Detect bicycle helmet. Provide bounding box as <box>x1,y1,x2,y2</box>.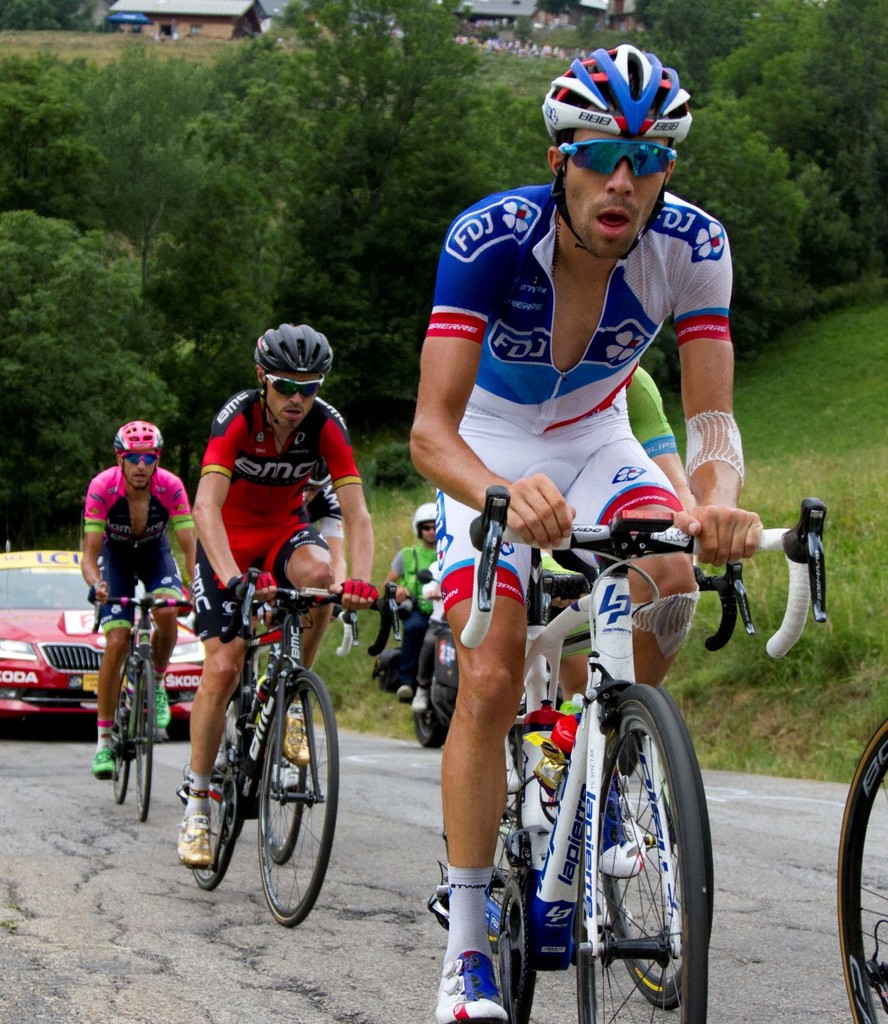
<box>542,47,690,140</box>.
